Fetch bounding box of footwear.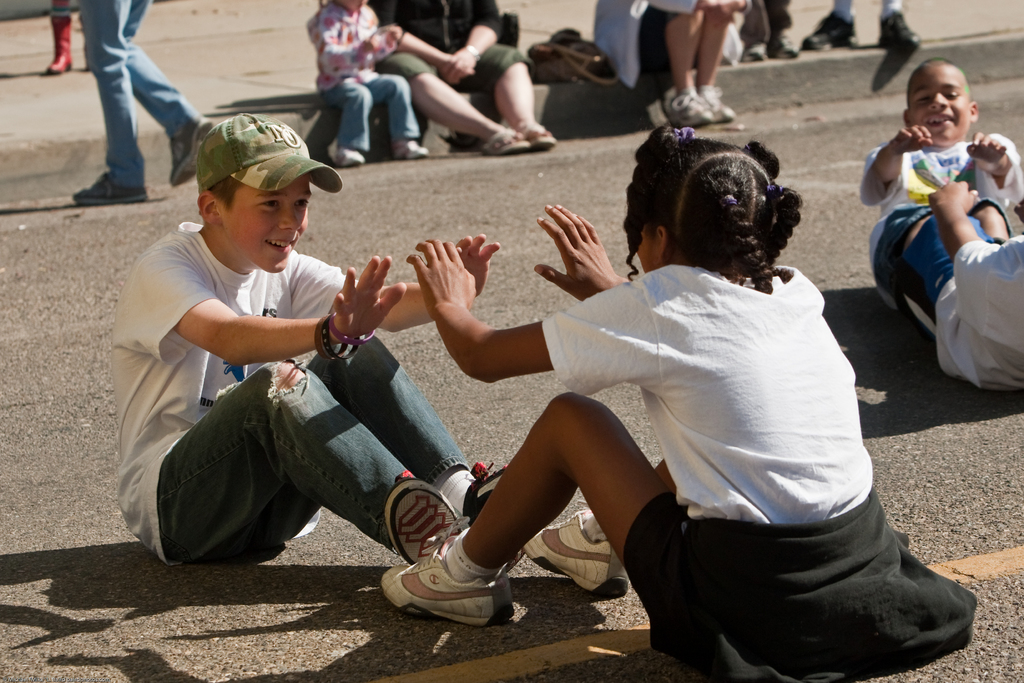
Bbox: [x1=48, y1=13, x2=73, y2=77].
